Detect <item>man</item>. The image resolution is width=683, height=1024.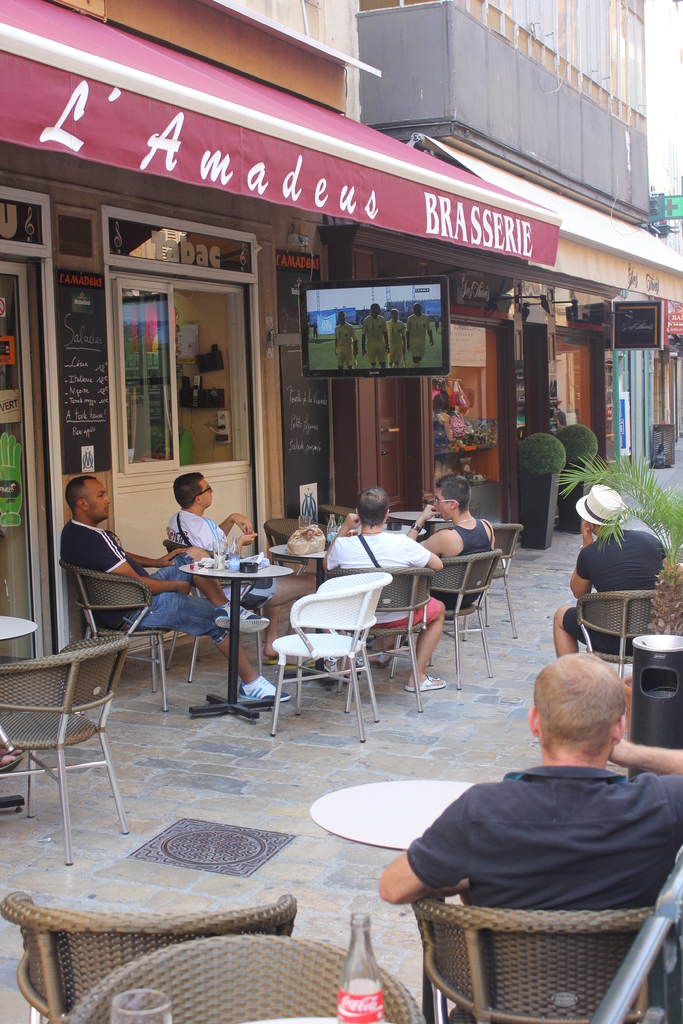
359 308 392 373.
